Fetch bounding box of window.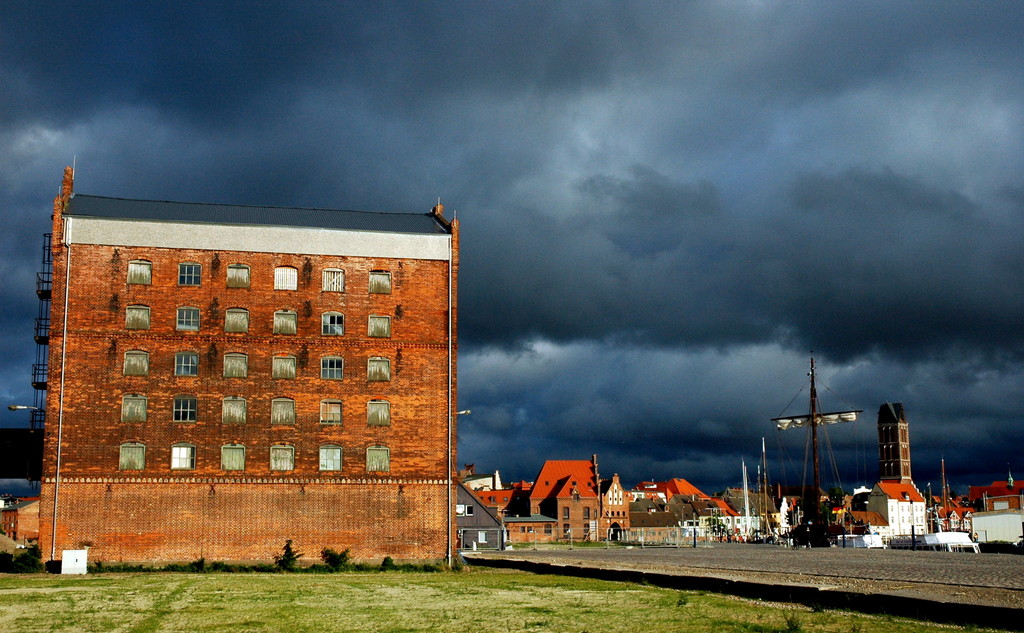
Bbox: bbox=(318, 311, 344, 341).
